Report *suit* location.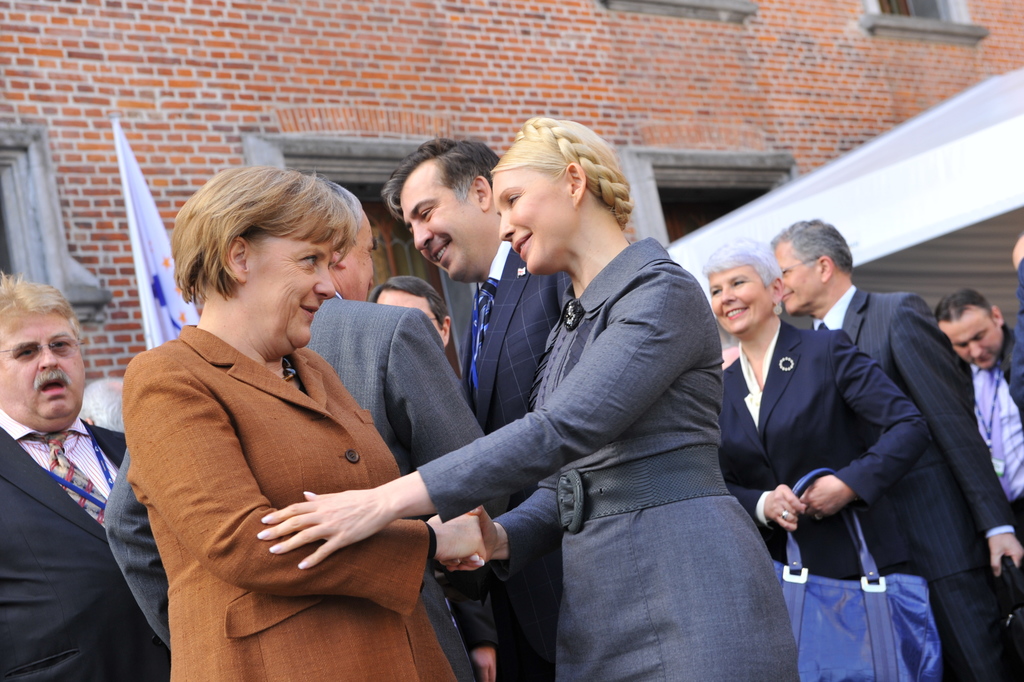
Report: Rect(808, 282, 1013, 588).
